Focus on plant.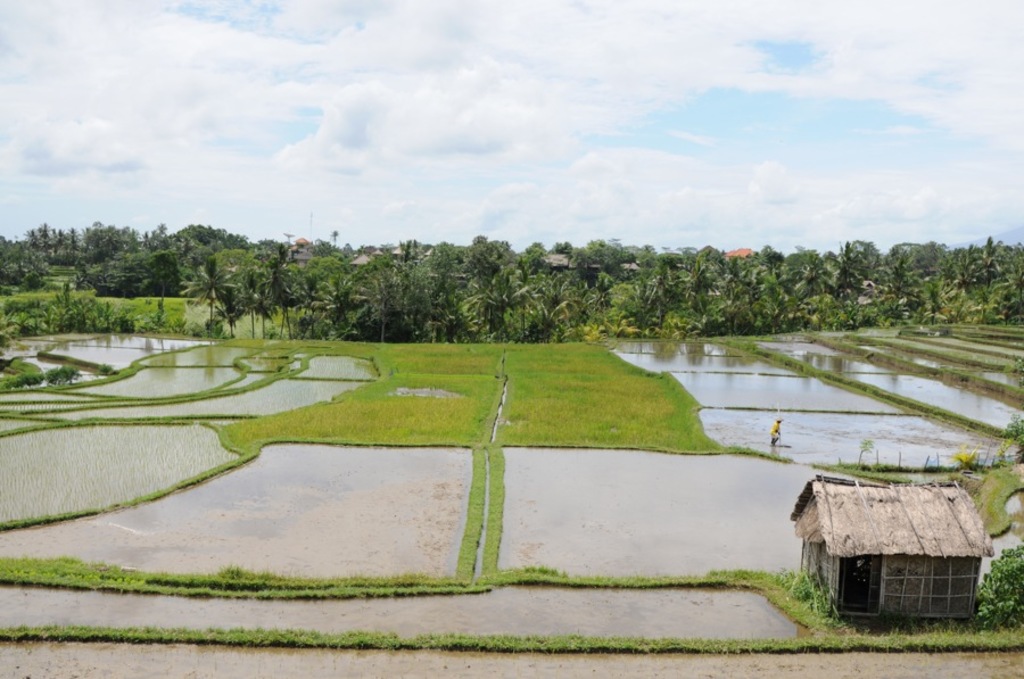
Focused at Rect(977, 535, 1022, 641).
